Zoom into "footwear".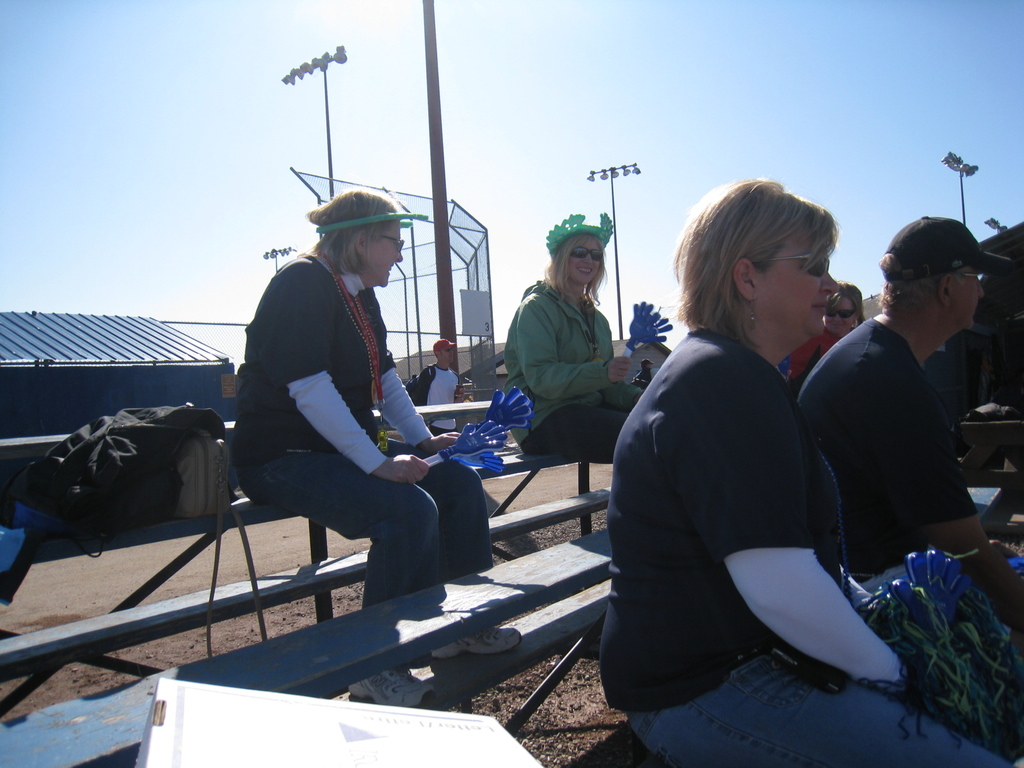
Zoom target: left=428, top=625, right=520, bottom=655.
